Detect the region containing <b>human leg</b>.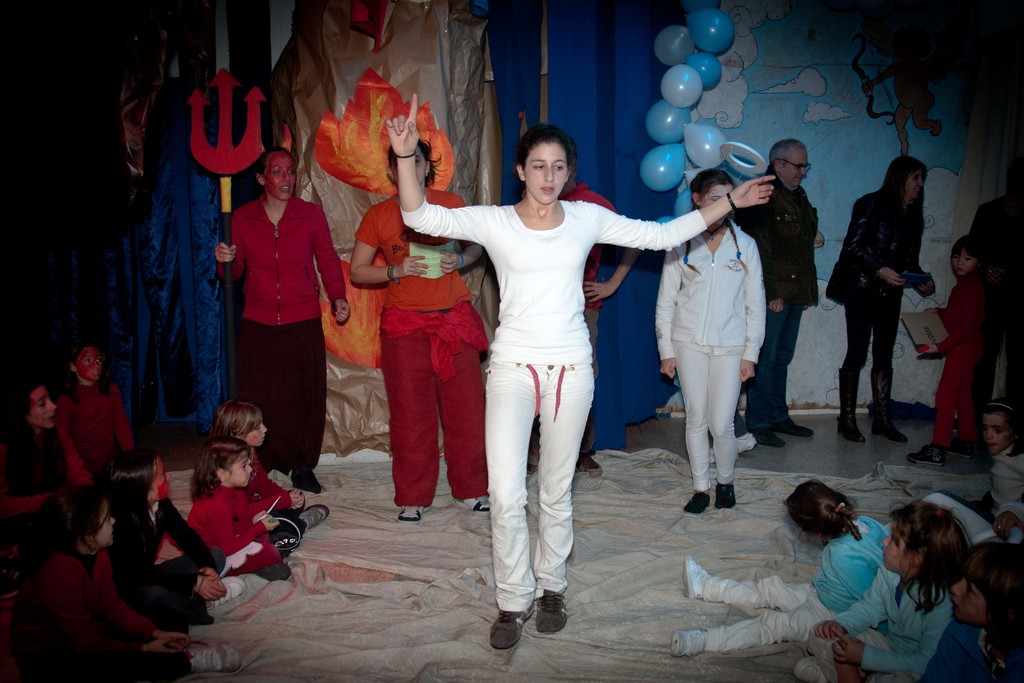
bbox(748, 298, 817, 450).
